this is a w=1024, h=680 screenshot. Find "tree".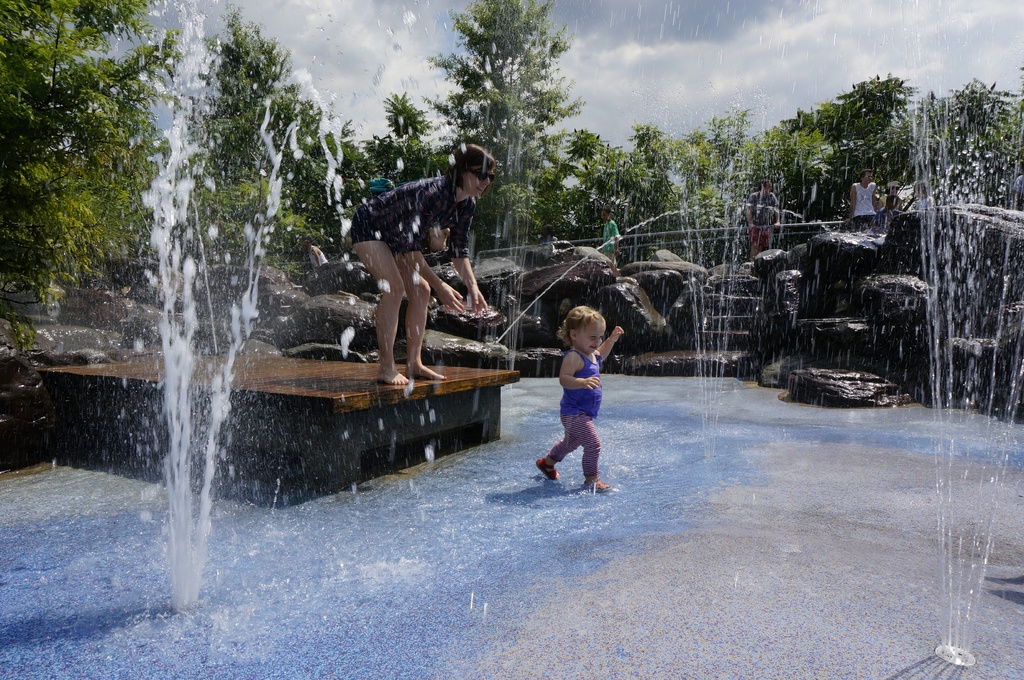
Bounding box: (0, 0, 189, 353).
